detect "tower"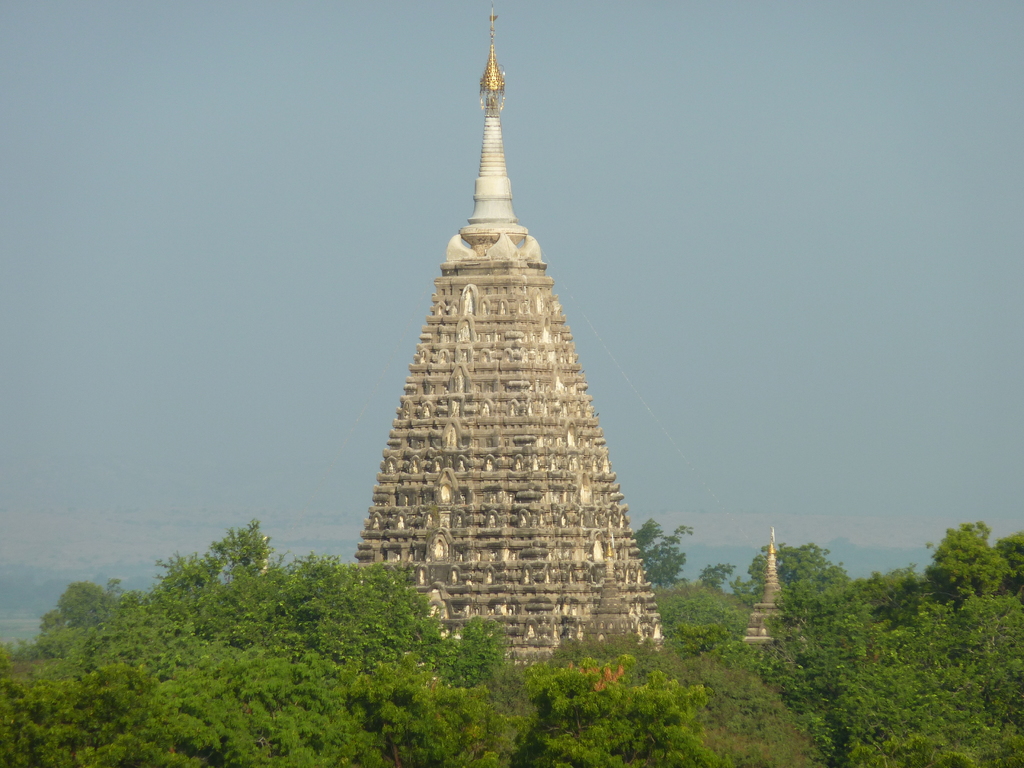
743/523/805/646
